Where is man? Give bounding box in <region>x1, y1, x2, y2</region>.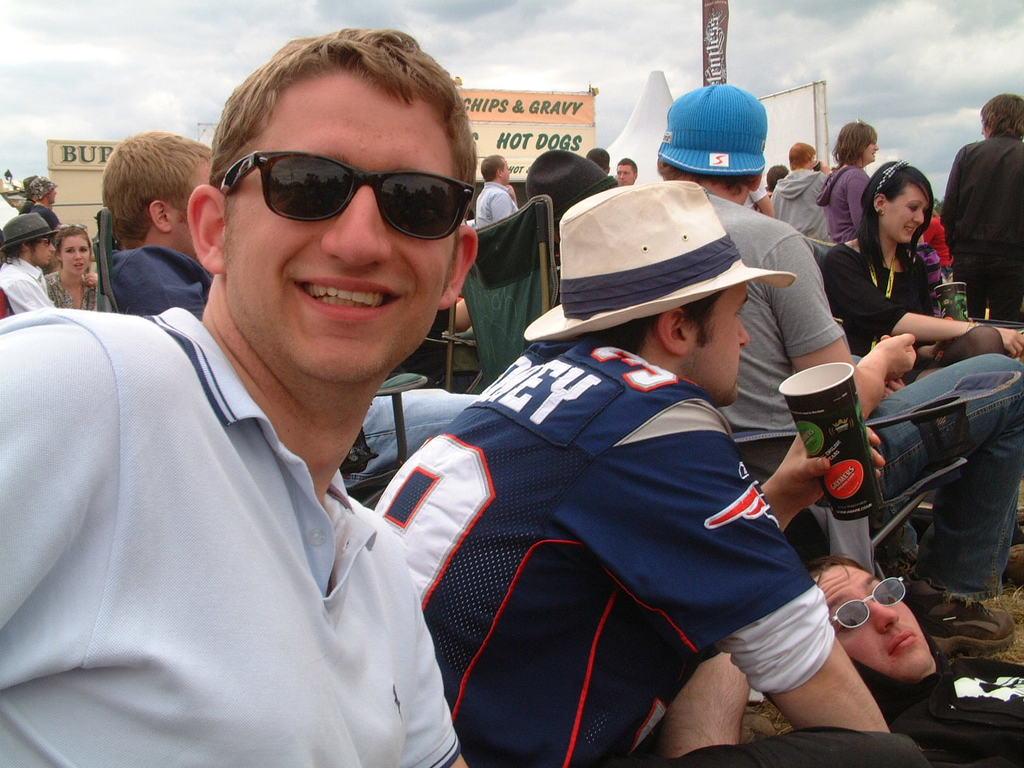
<region>797, 548, 1023, 767</region>.
